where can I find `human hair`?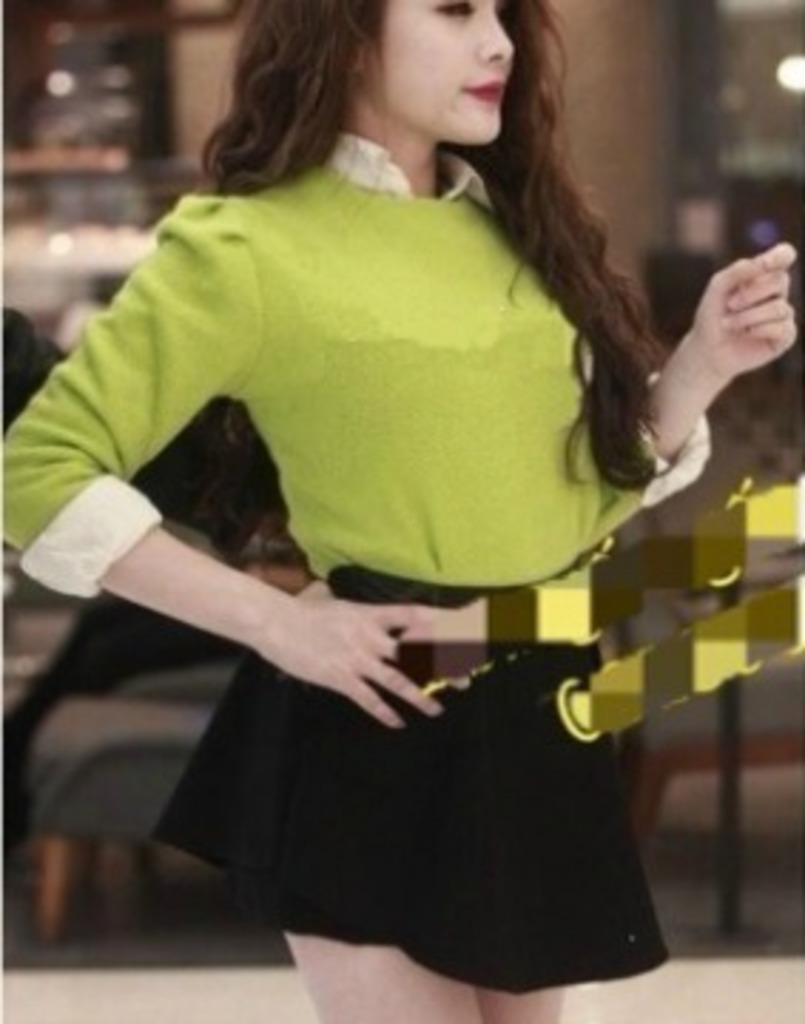
You can find it at bbox=[159, 20, 668, 503].
